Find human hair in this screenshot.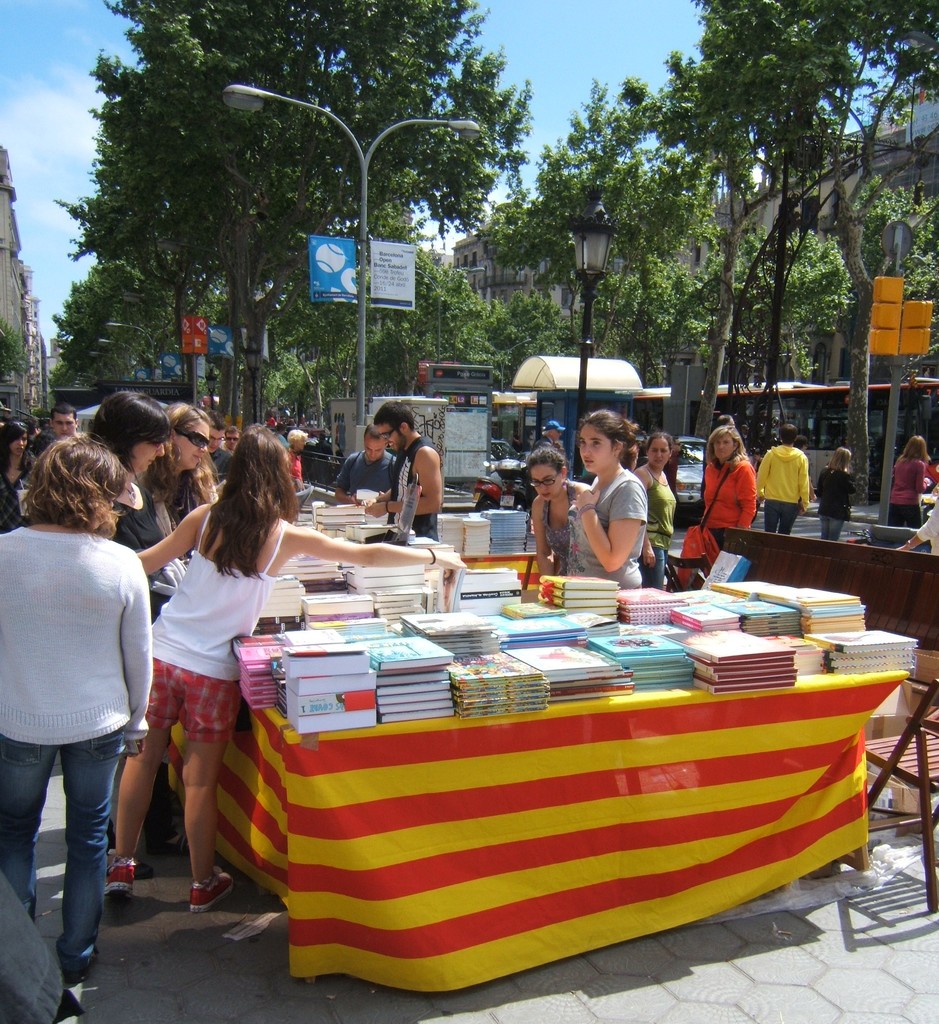
The bounding box for human hair is select_region(541, 429, 555, 436).
